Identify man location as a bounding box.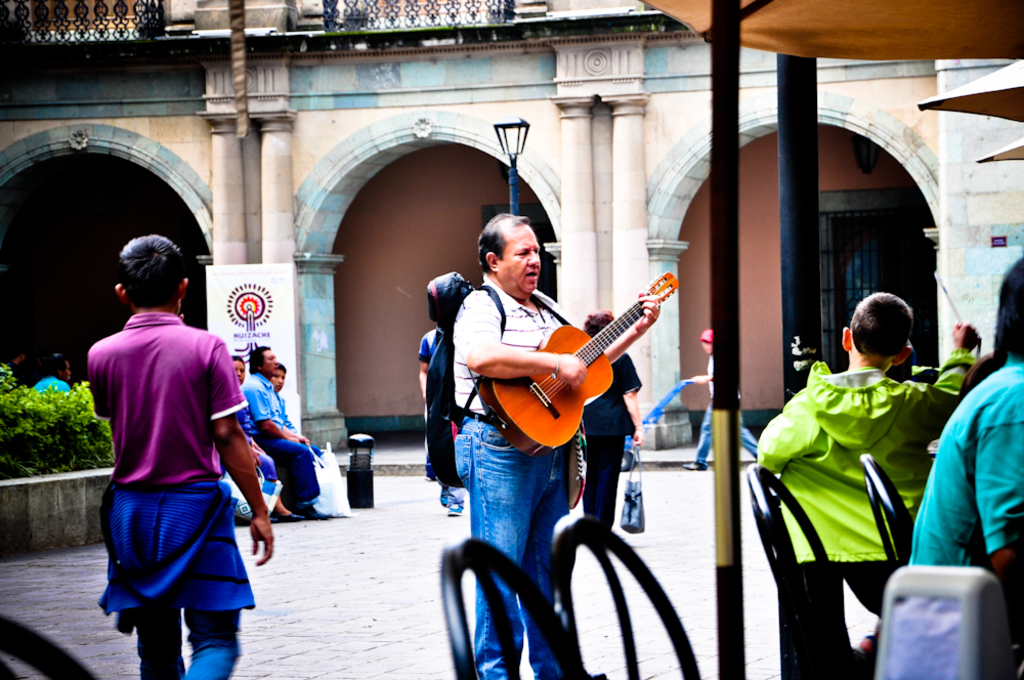
[417,321,463,512].
